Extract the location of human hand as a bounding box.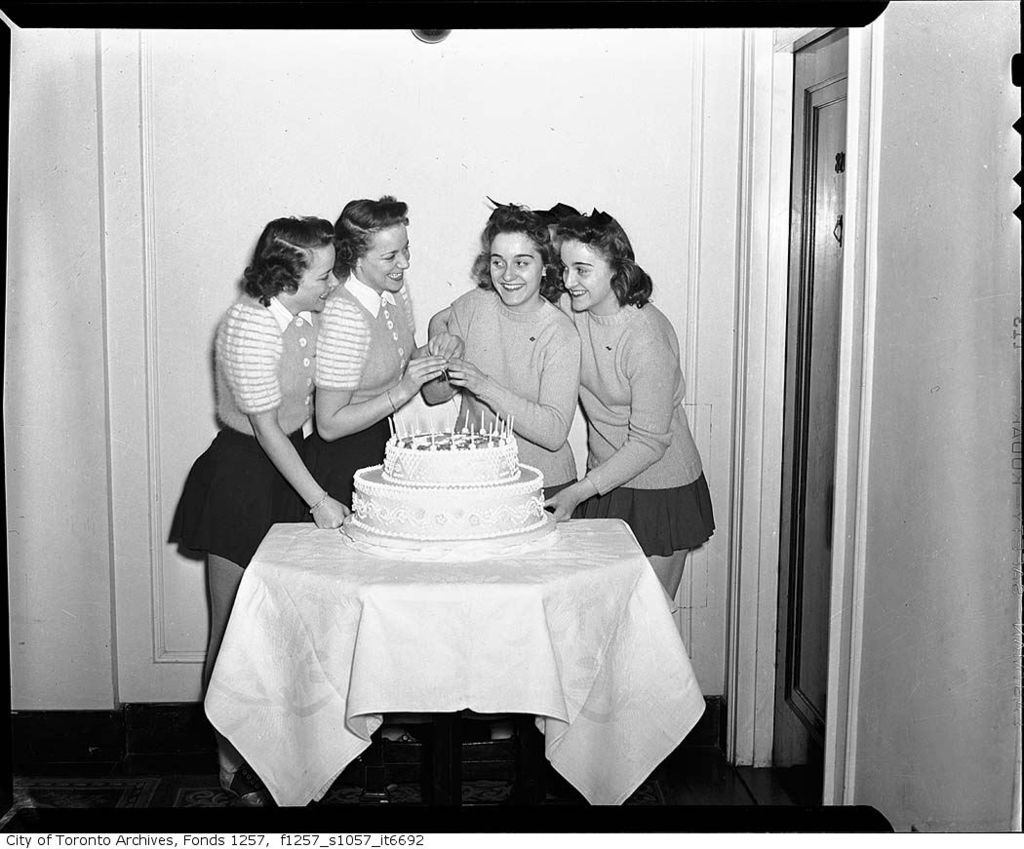
[x1=310, y1=494, x2=351, y2=529].
